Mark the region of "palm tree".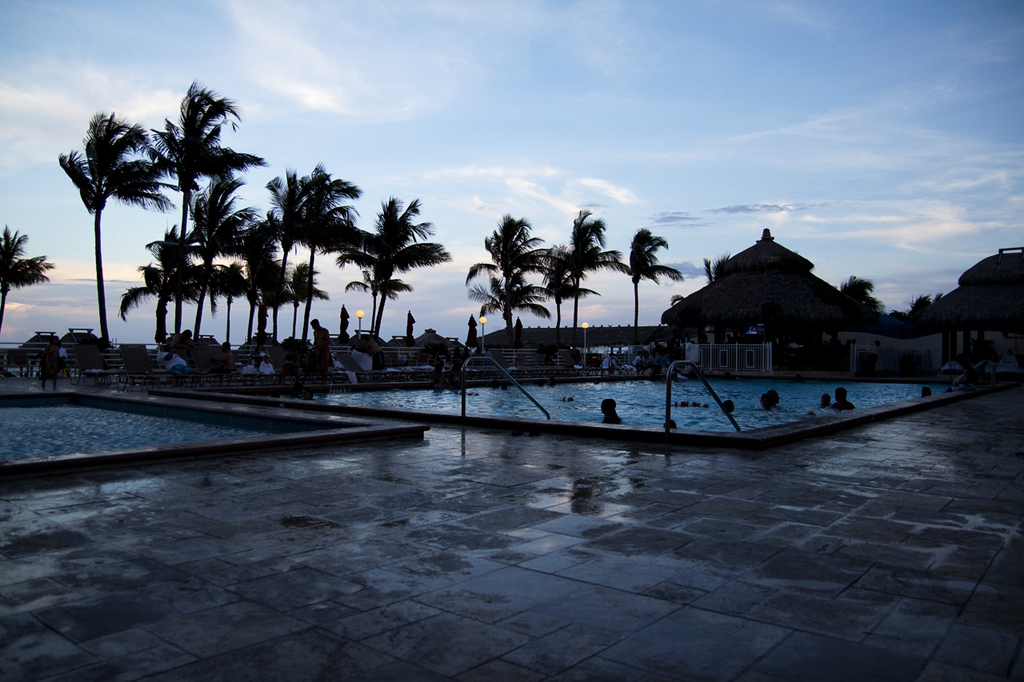
Region: left=0, top=229, right=62, bottom=402.
